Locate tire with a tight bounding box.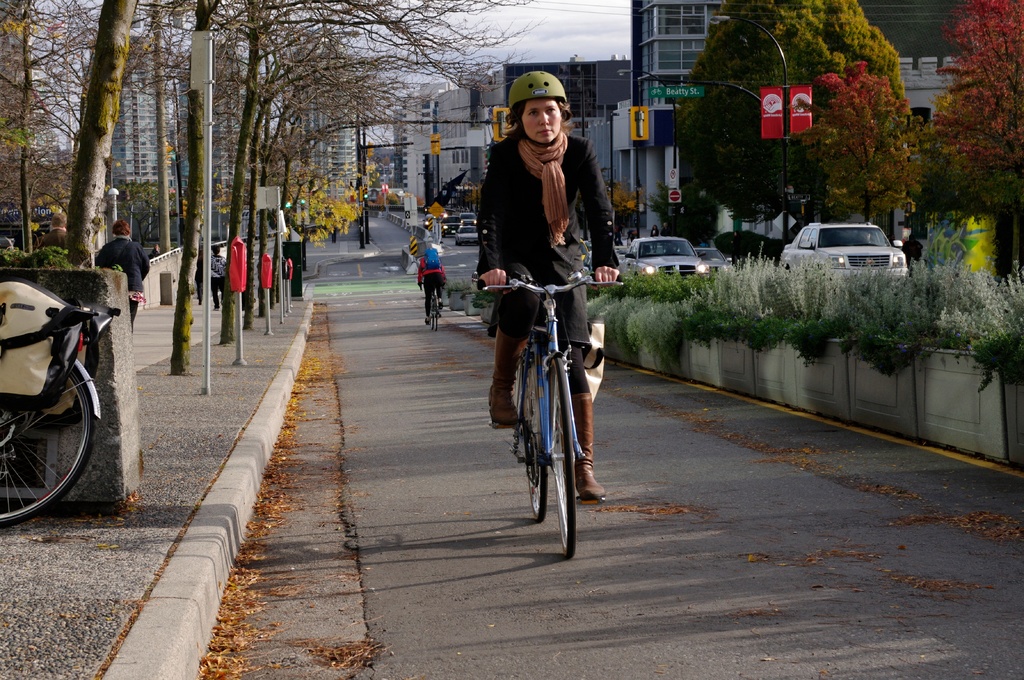
box=[430, 297, 445, 331].
